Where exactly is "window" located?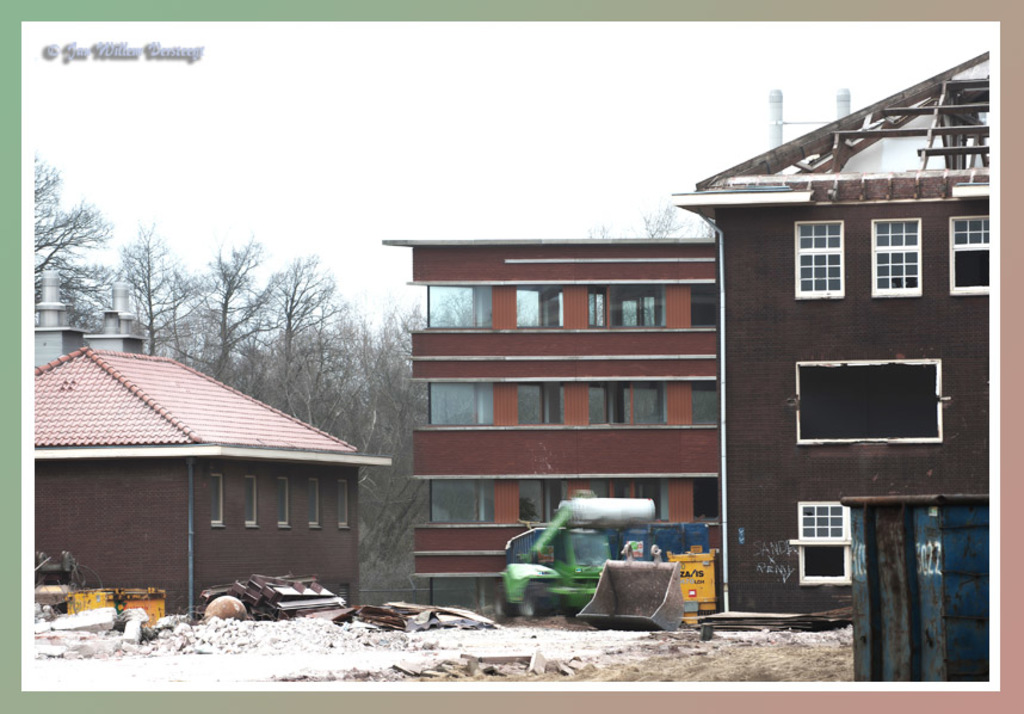
Its bounding box is x1=413, y1=375, x2=718, y2=425.
